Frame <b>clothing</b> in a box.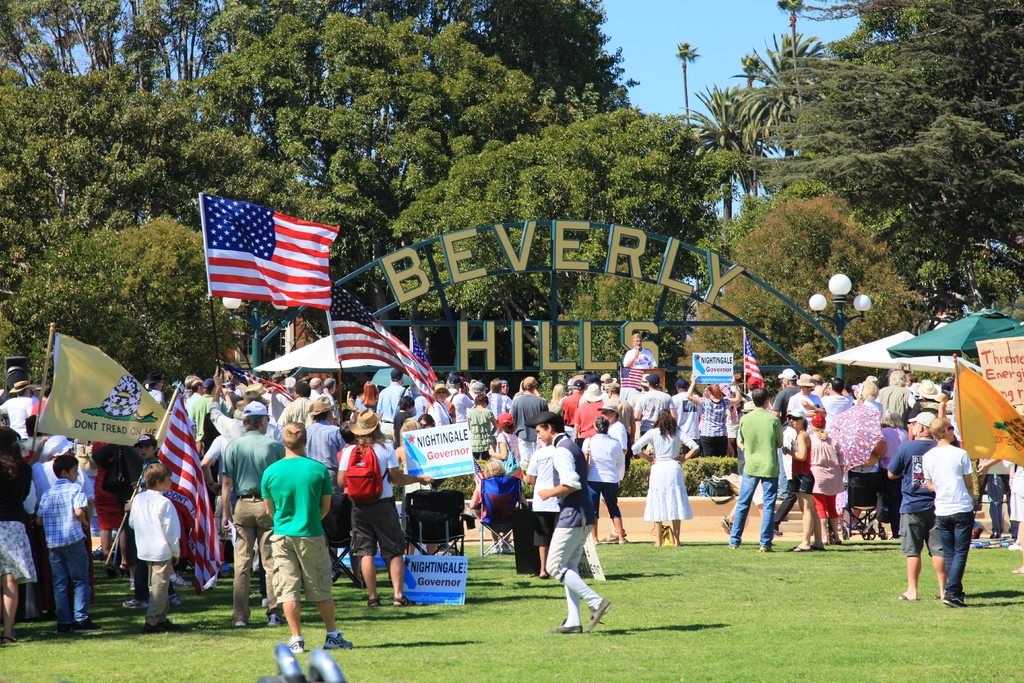
825/406/890/509.
